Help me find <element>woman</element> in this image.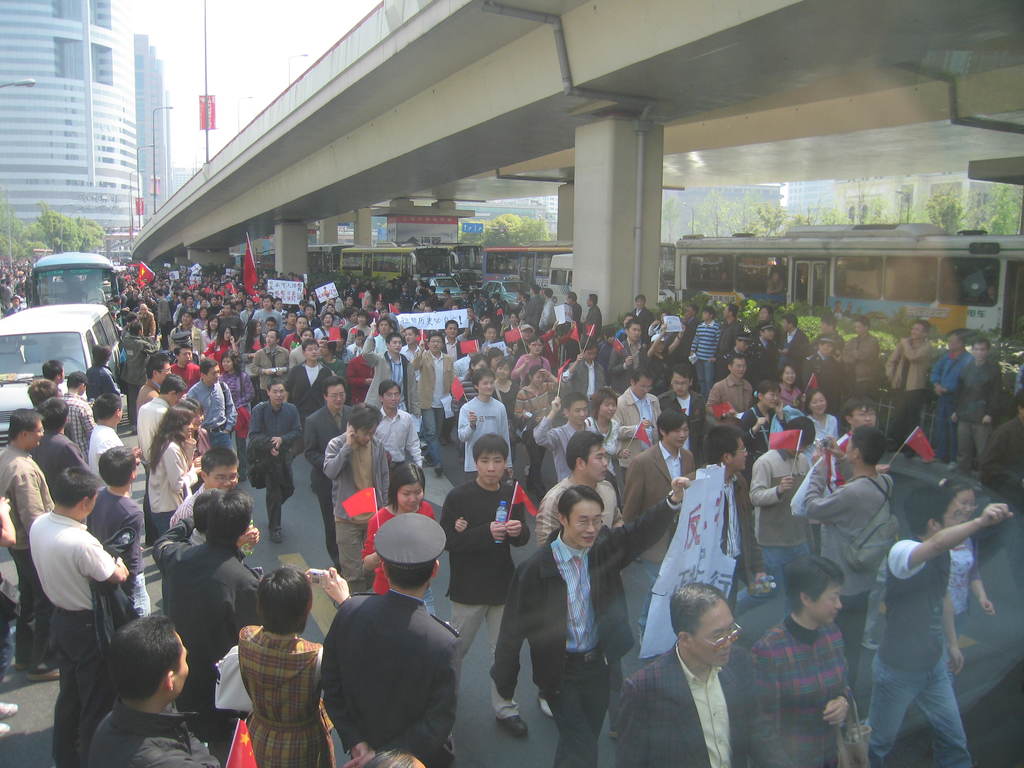
Found it: pyautogui.locateOnScreen(776, 363, 805, 412).
